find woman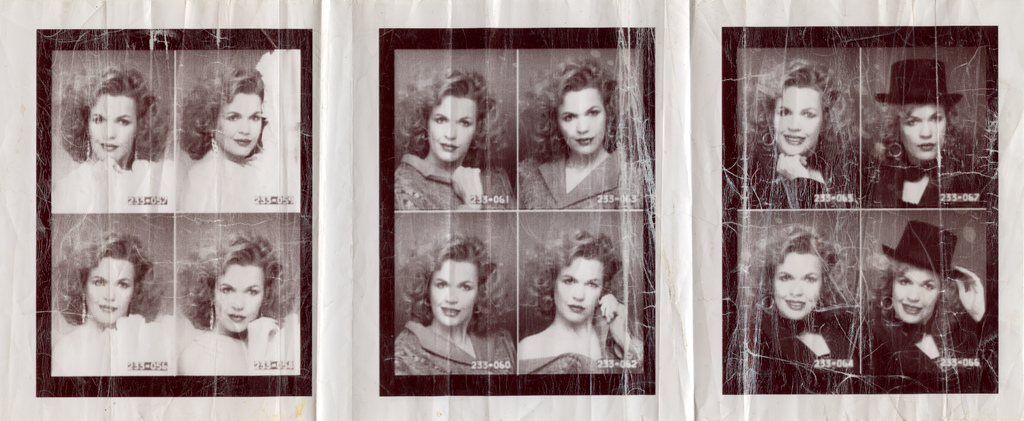
[399,229,516,363]
